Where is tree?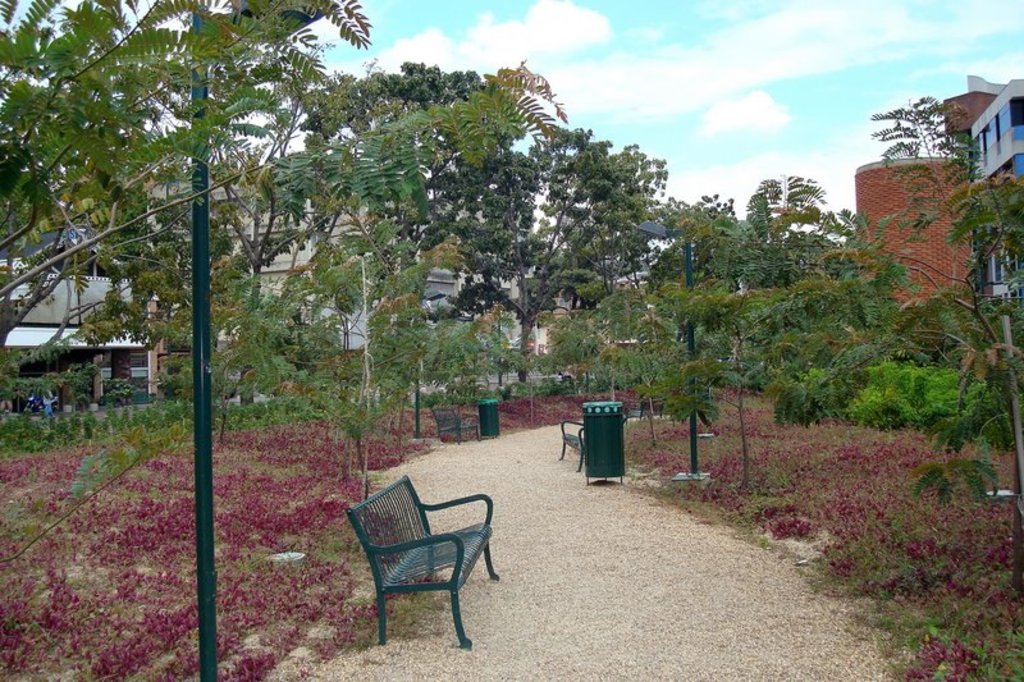
0, 0, 570, 430.
